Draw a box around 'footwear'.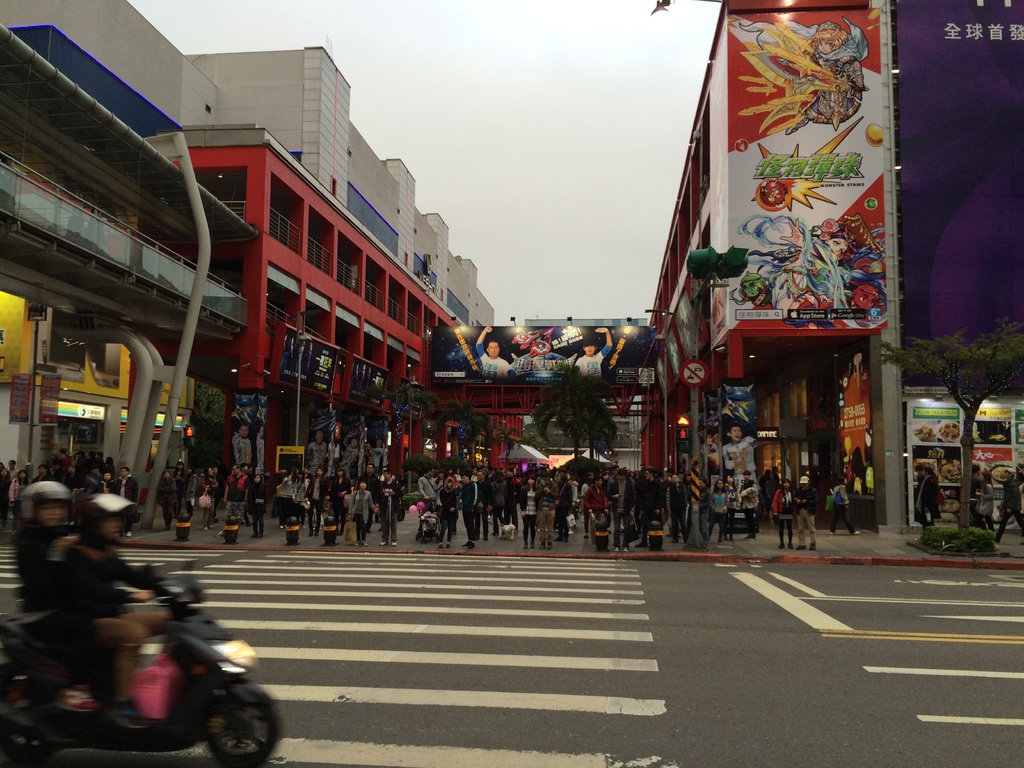
(796, 542, 805, 550).
